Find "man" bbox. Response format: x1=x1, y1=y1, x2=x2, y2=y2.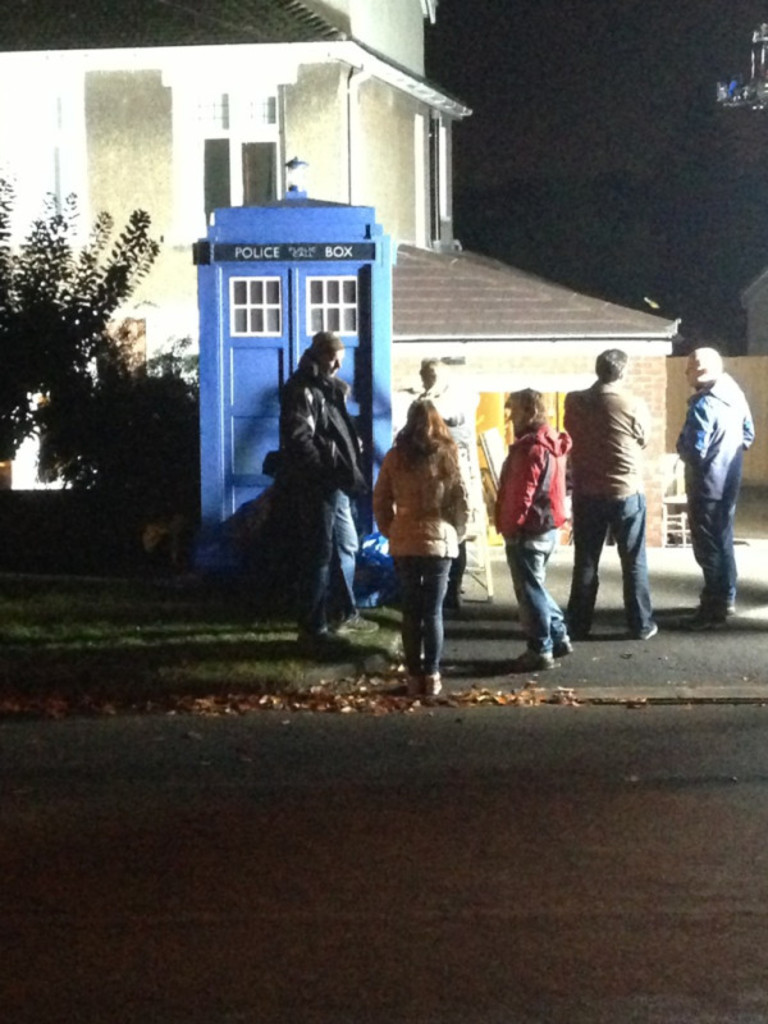
x1=672, y1=344, x2=756, y2=634.
